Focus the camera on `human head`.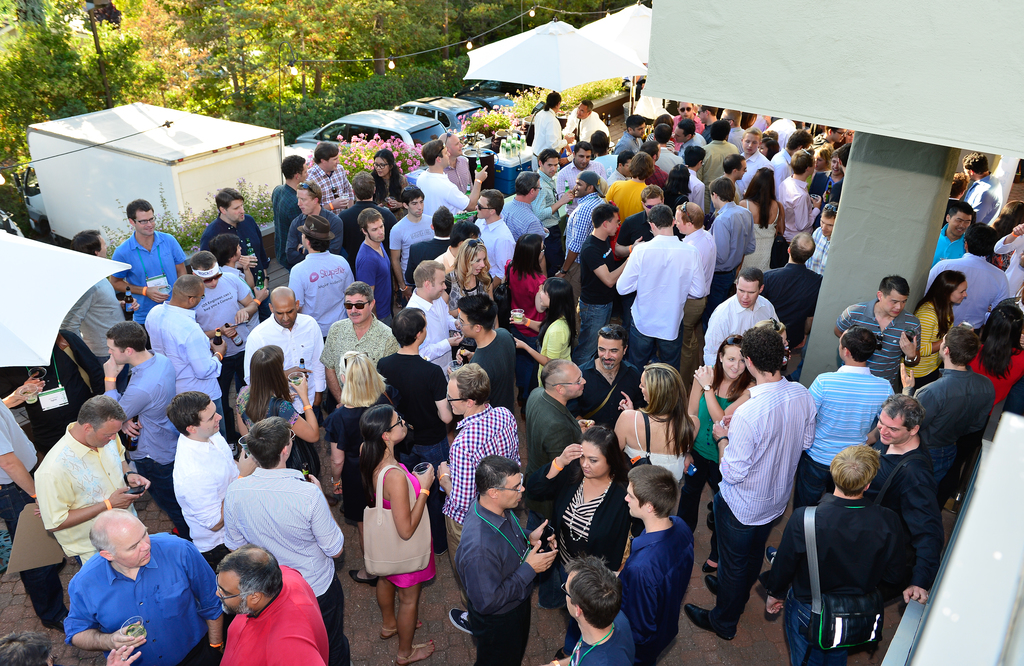
Focus region: bbox=[475, 455, 526, 509].
